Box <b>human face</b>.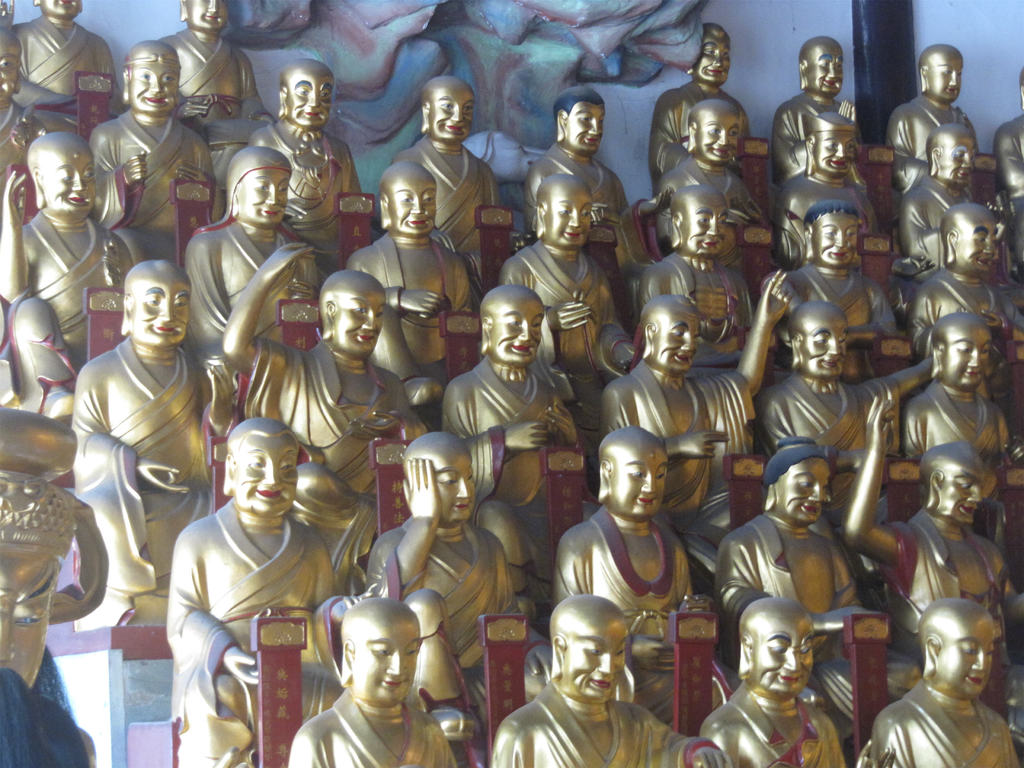
(493, 303, 539, 367).
